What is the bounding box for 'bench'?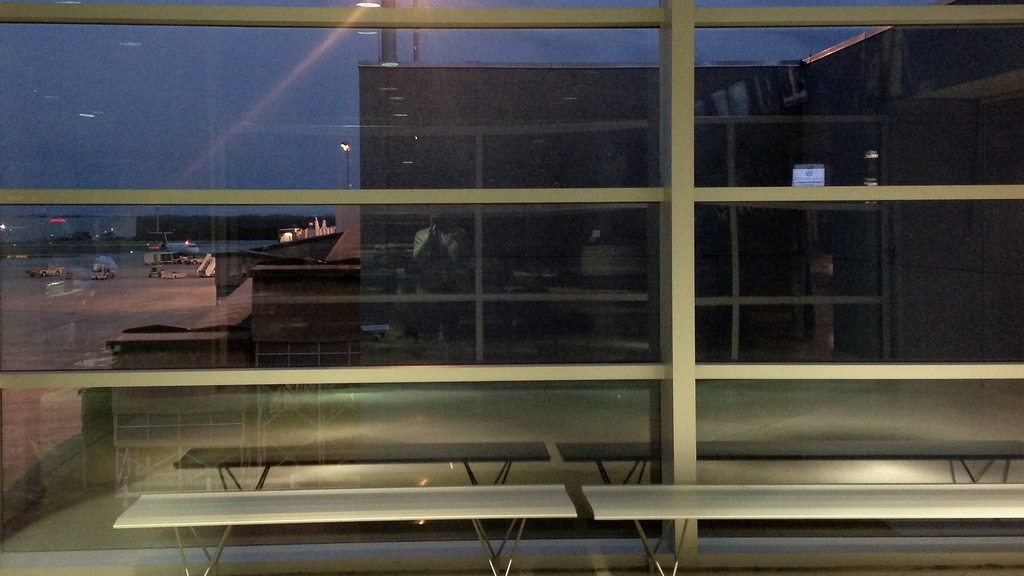
(114,493,572,575).
